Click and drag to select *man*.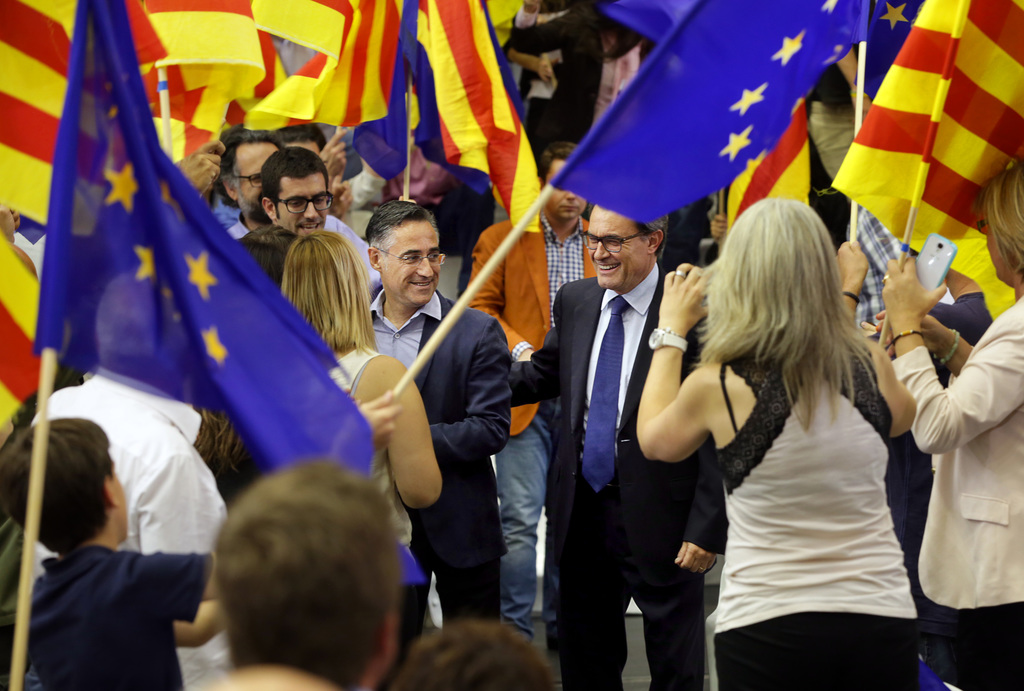
Selection: <box>846,203,905,330</box>.
